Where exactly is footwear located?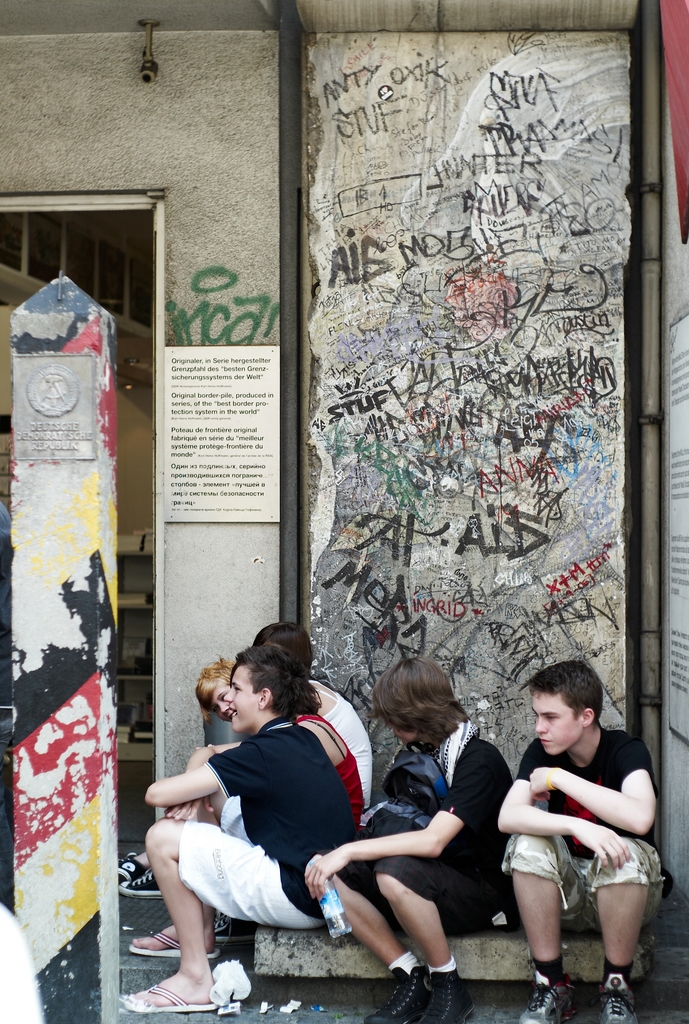
Its bounding box is {"left": 215, "top": 912, "right": 254, "bottom": 938}.
